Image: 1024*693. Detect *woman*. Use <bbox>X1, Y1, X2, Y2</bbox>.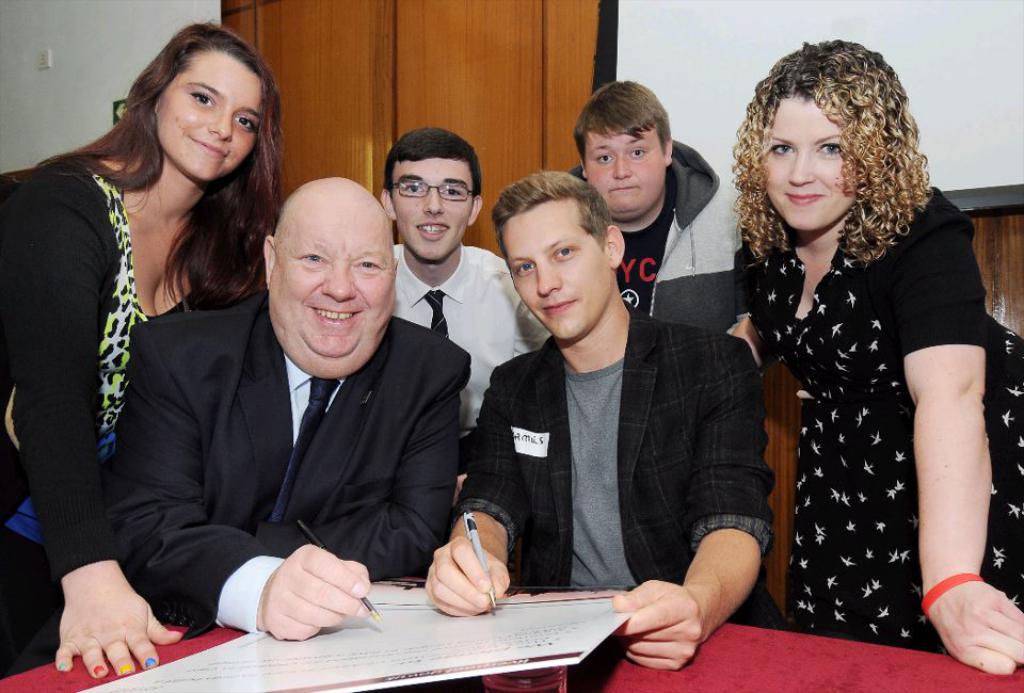
<bbox>0, 21, 297, 679</bbox>.
